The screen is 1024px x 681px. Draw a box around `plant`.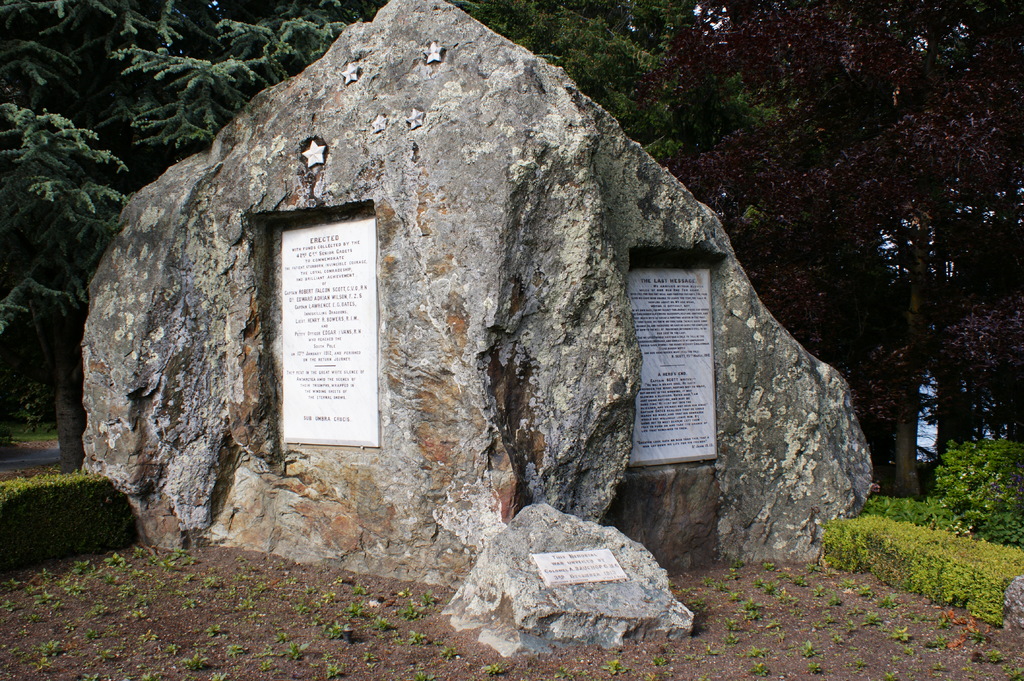
933/606/951/629.
